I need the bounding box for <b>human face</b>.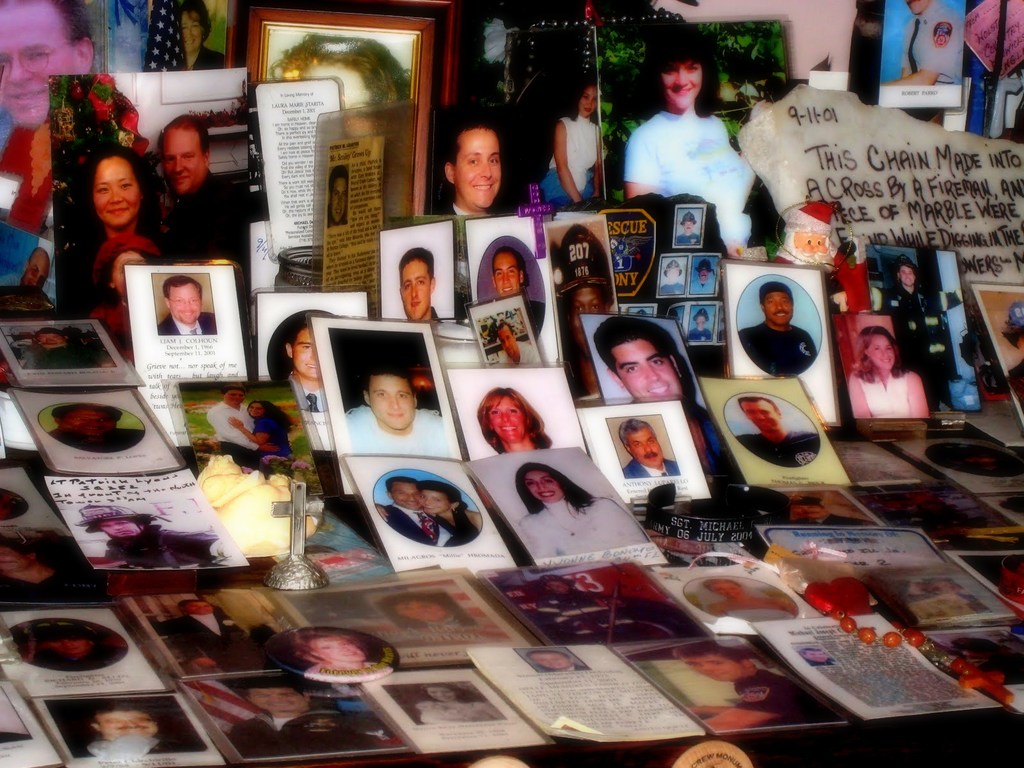
Here it is: 367, 377, 414, 426.
